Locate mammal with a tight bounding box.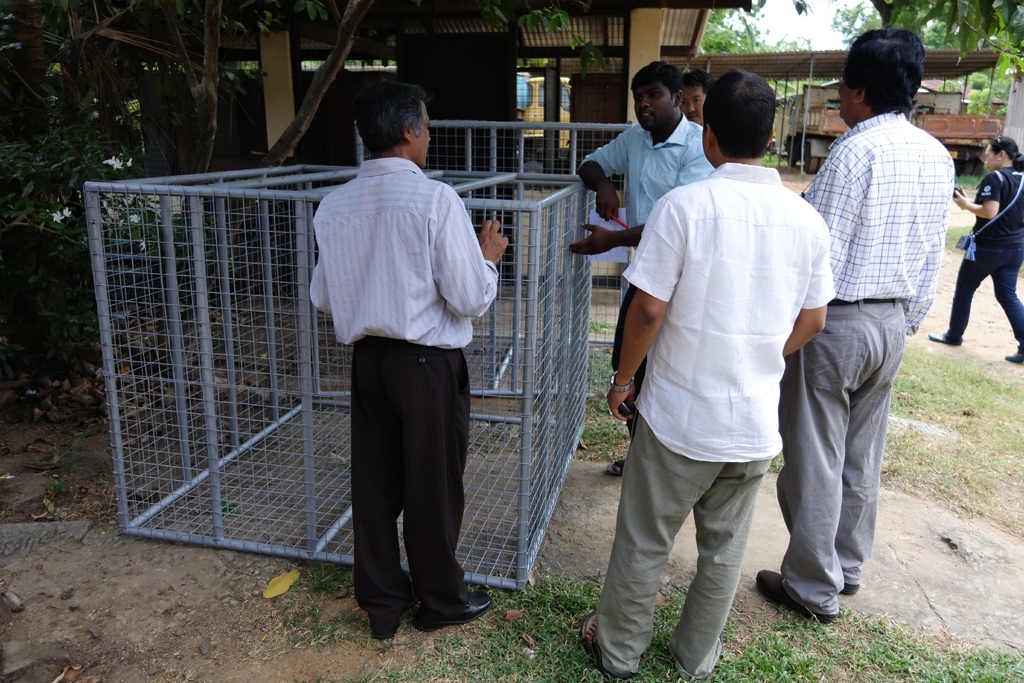
box=[680, 64, 716, 126].
